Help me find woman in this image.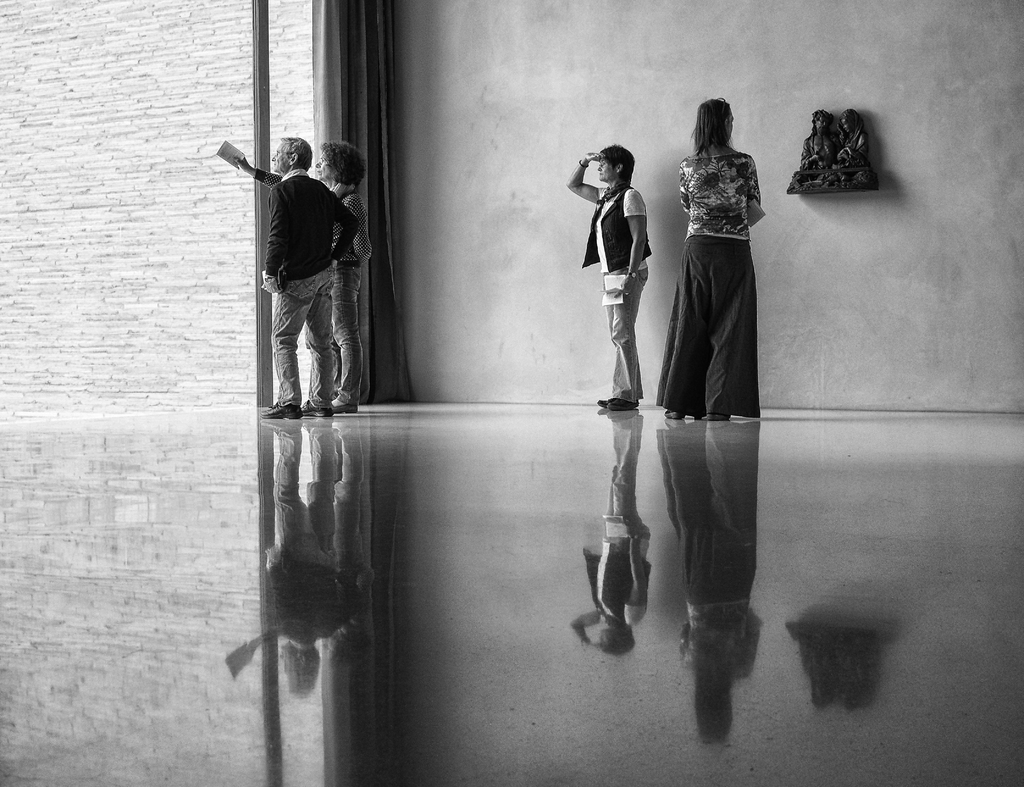
Found it: 562/143/653/419.
